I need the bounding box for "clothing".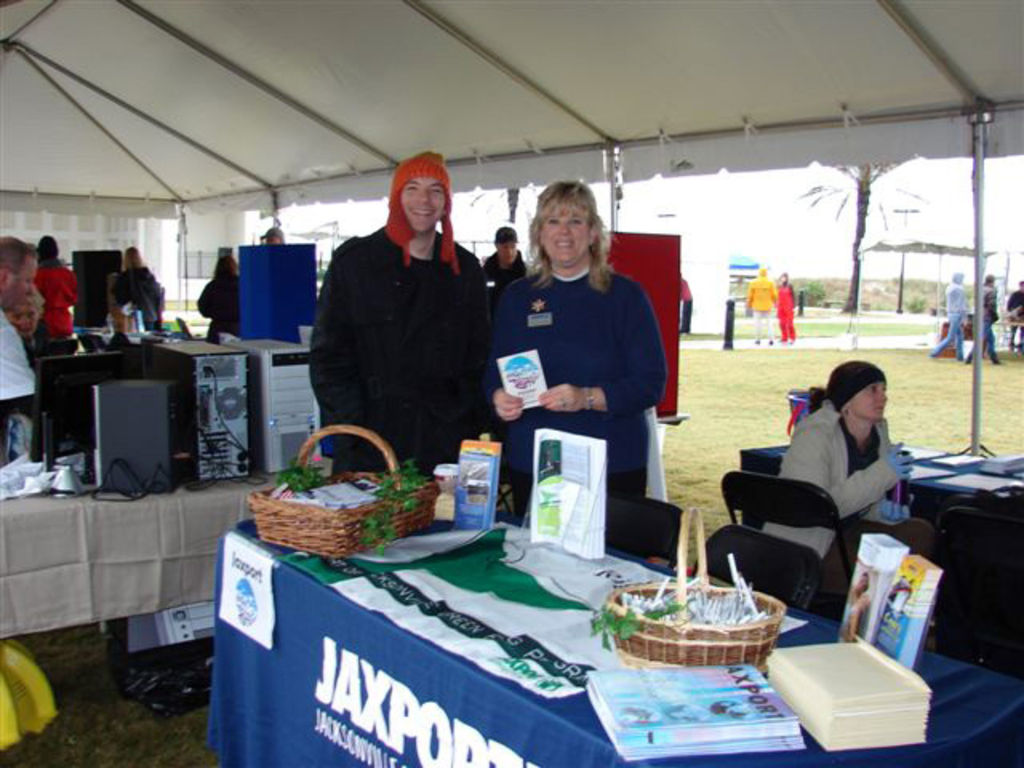
Here it is: box=[981, 275, 1002, 366].
